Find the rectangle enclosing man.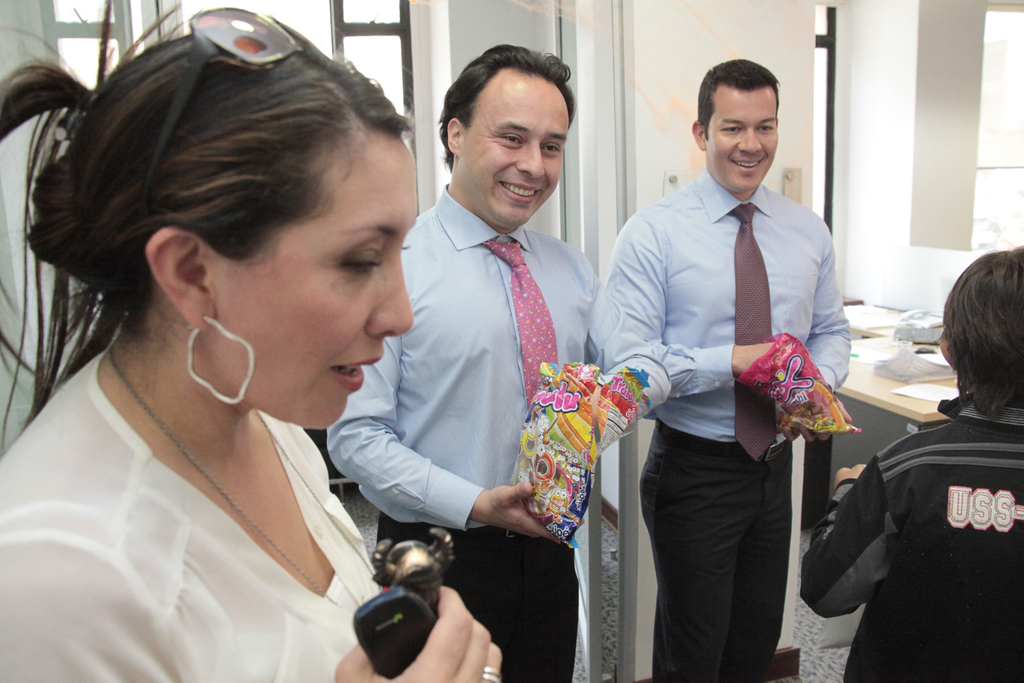
[x1=329, y1=40, x2=671, y2=682].
